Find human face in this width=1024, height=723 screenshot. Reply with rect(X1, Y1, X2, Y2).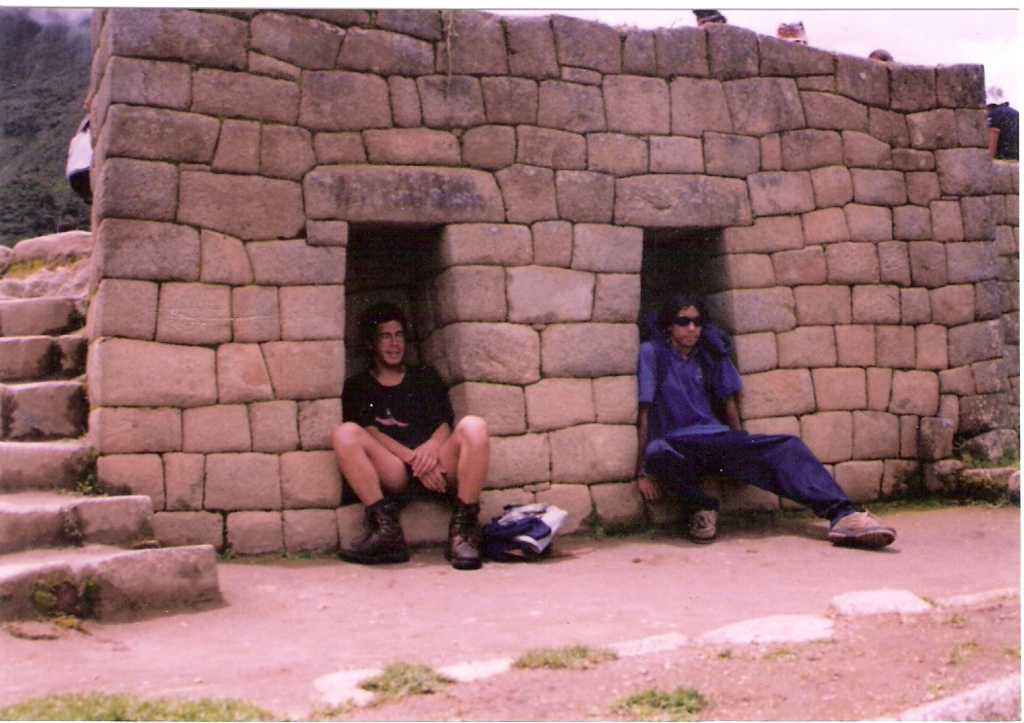
rect(377, 320, 406, 363).
